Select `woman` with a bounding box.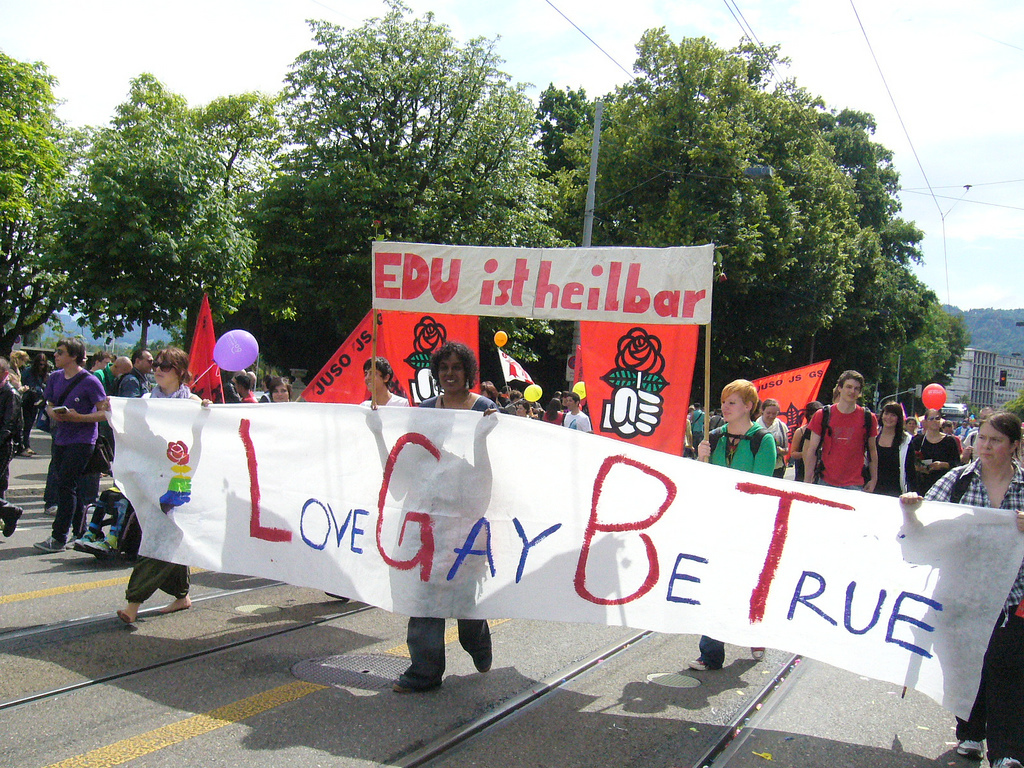
left=894, top=404, right=1023, bottom=767.
